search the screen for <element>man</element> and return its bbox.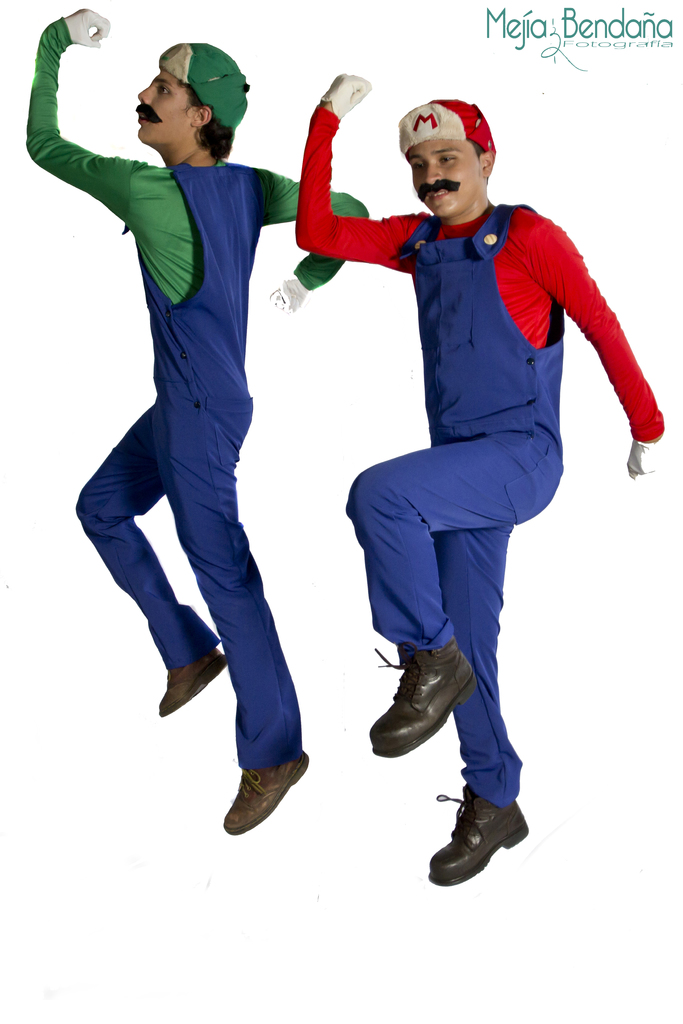
Found: 255:76:647:850.
